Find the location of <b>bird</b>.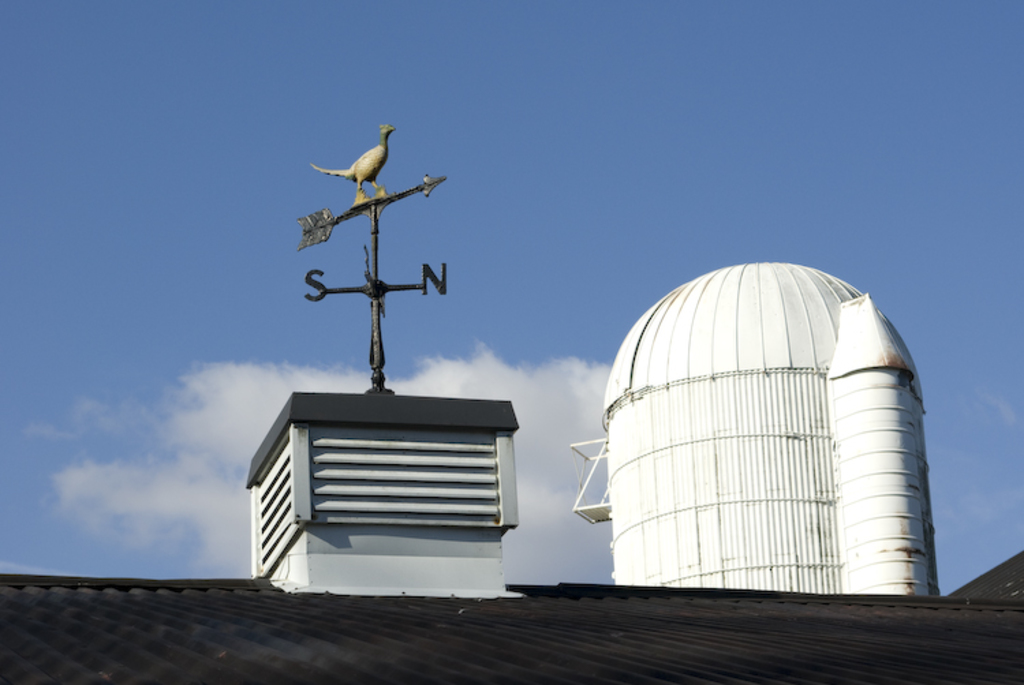
Location: x1=321, y1=127, x2=401, y2=206.
